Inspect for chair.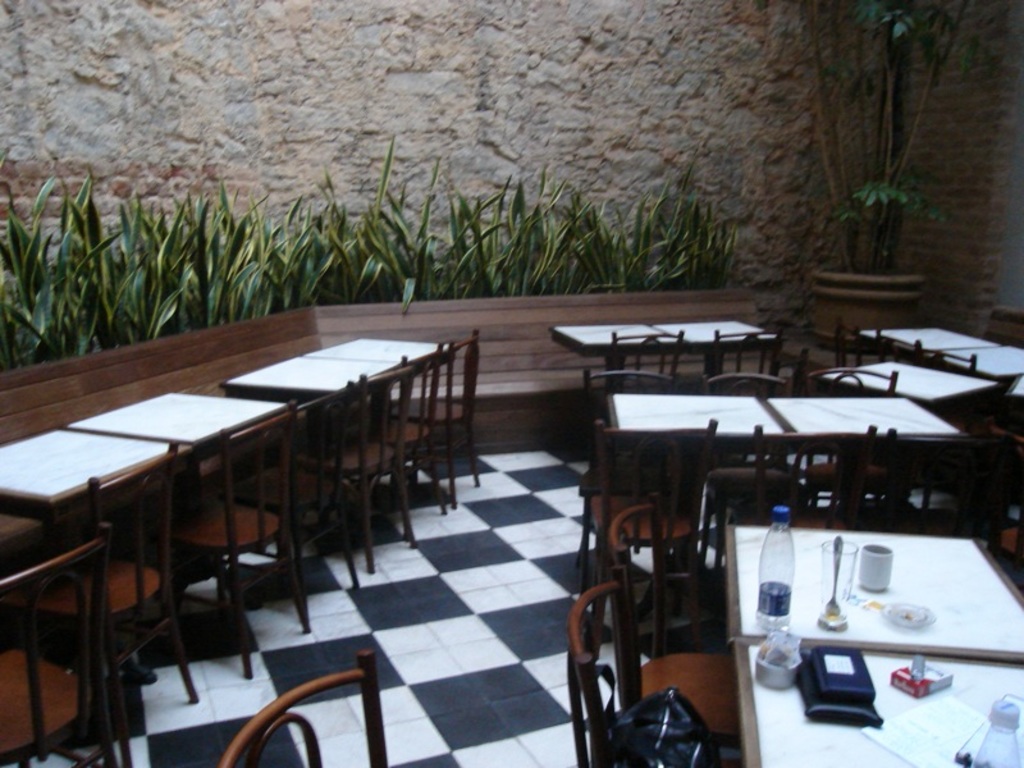
Inspection: (576,329,684,448).
